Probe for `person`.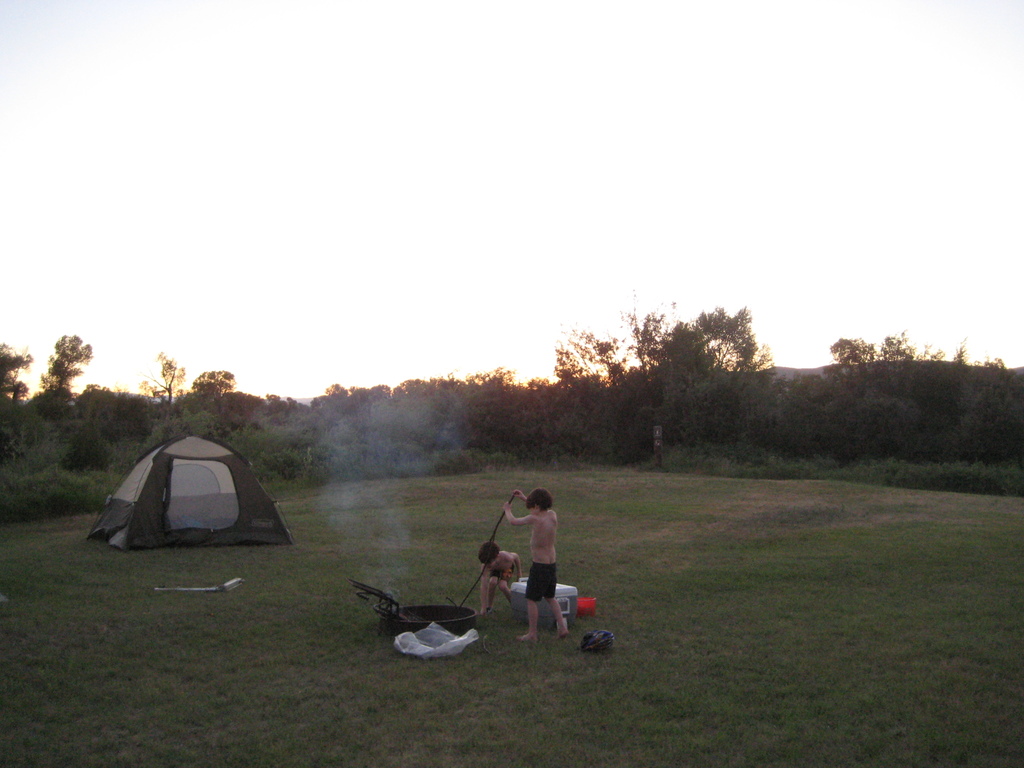
Probe result: region(503, 495, 563, 641).
